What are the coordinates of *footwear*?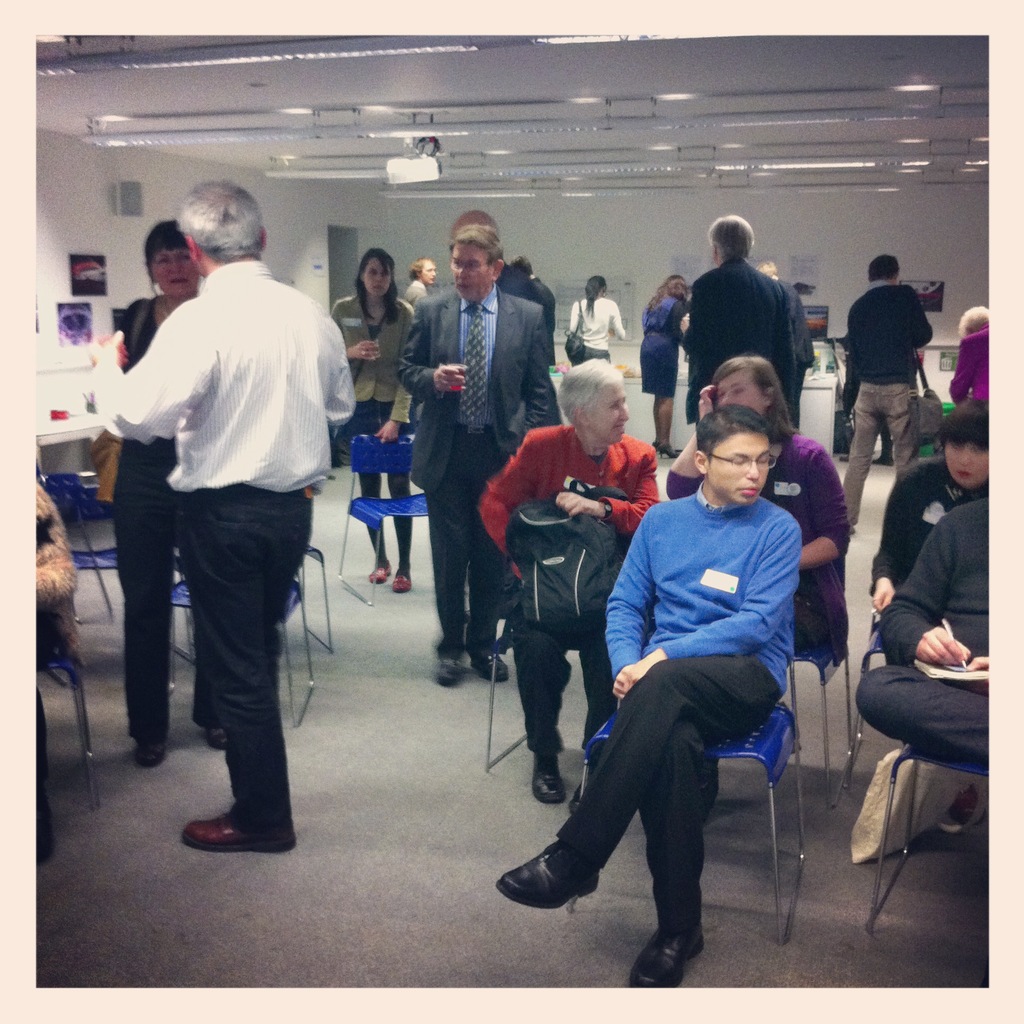
621:920:714:993.
